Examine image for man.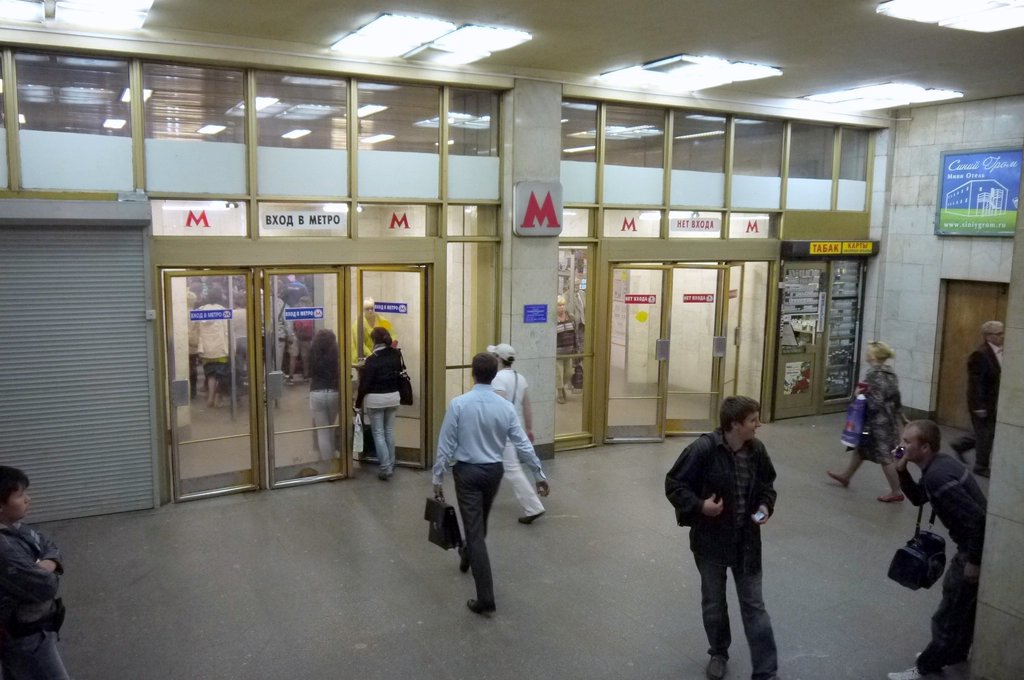
Examination result: x1=891 y1=423 x2=986 y2=679.
